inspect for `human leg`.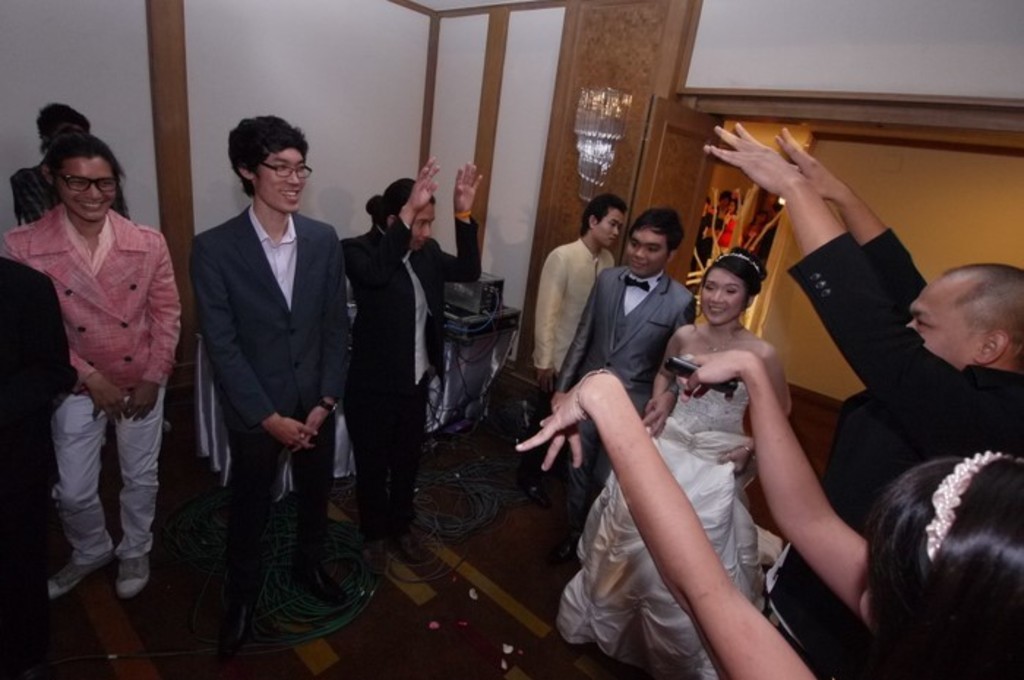
Inspection: pyautogui.locateOnScreen(562, 415, 595, 567).
